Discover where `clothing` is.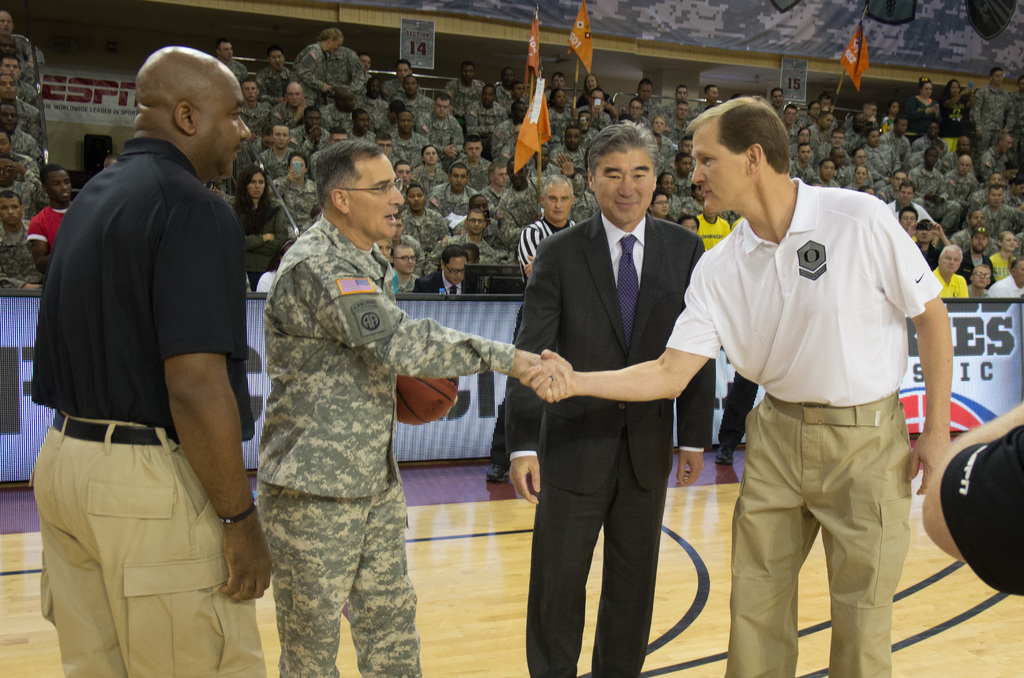
Discovered at l=932, t=262, r=968, b=296.
